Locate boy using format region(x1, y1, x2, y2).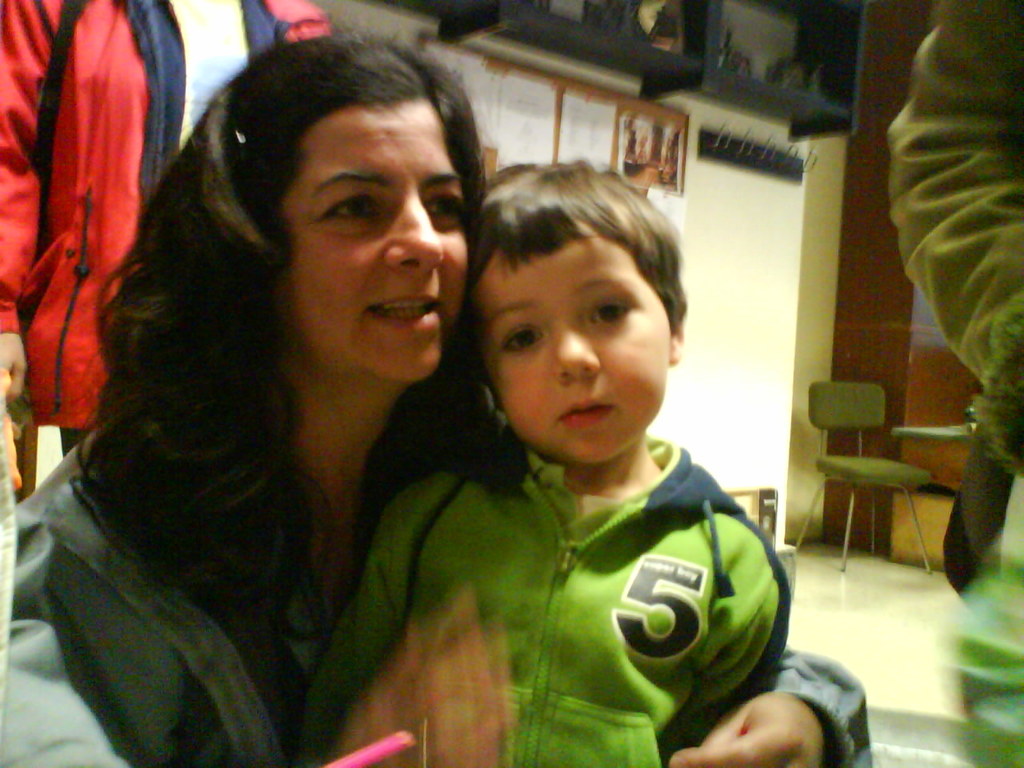
region(342, 153, 802, 767).
